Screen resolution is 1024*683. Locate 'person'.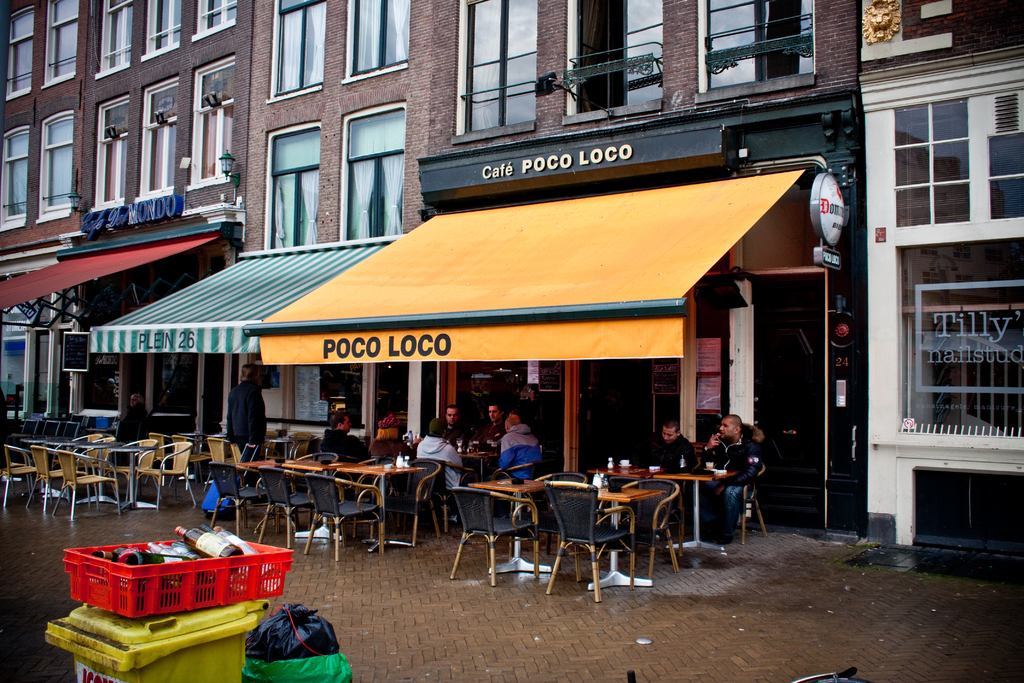
(639, 414, 700, 522).
